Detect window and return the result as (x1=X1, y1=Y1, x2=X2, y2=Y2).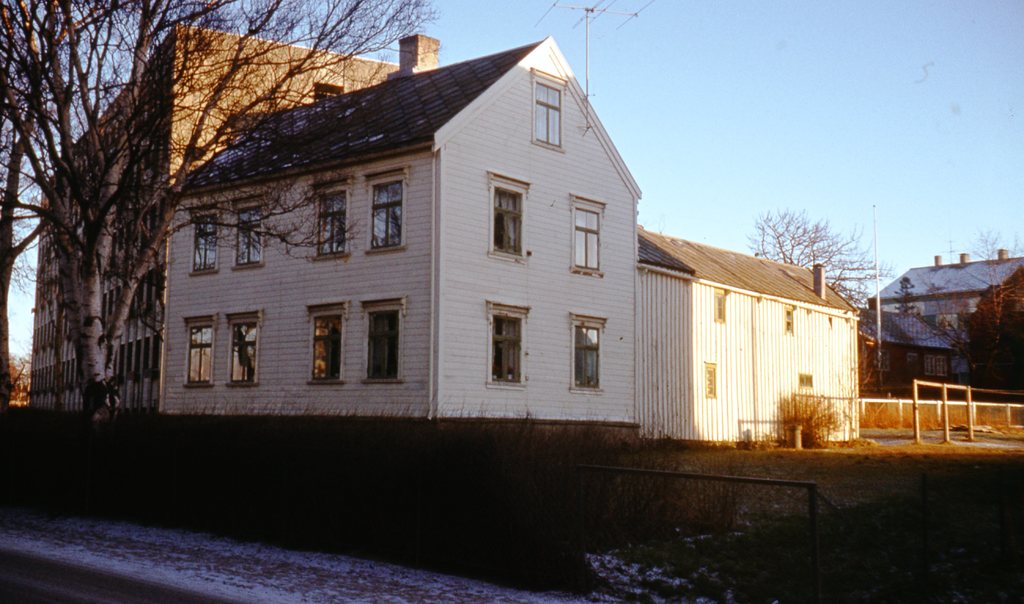
(x1=489, y1=173, x2=530, y2=265).
